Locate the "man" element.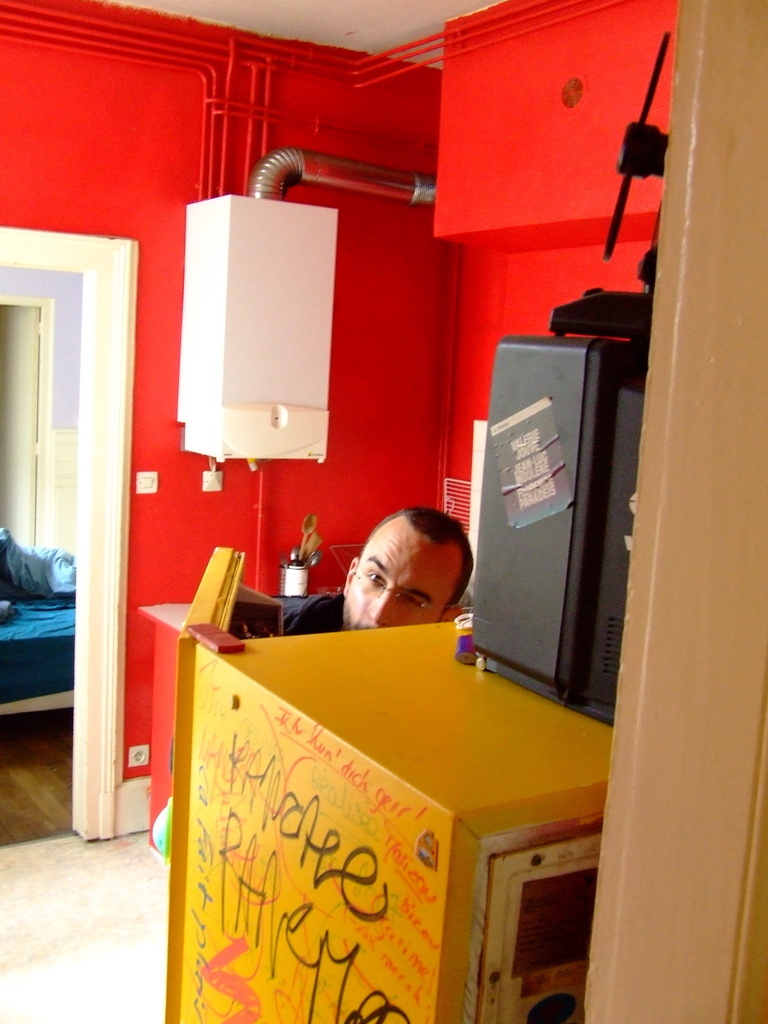
Element bbox: bbox(289, 510, 471, 641).
